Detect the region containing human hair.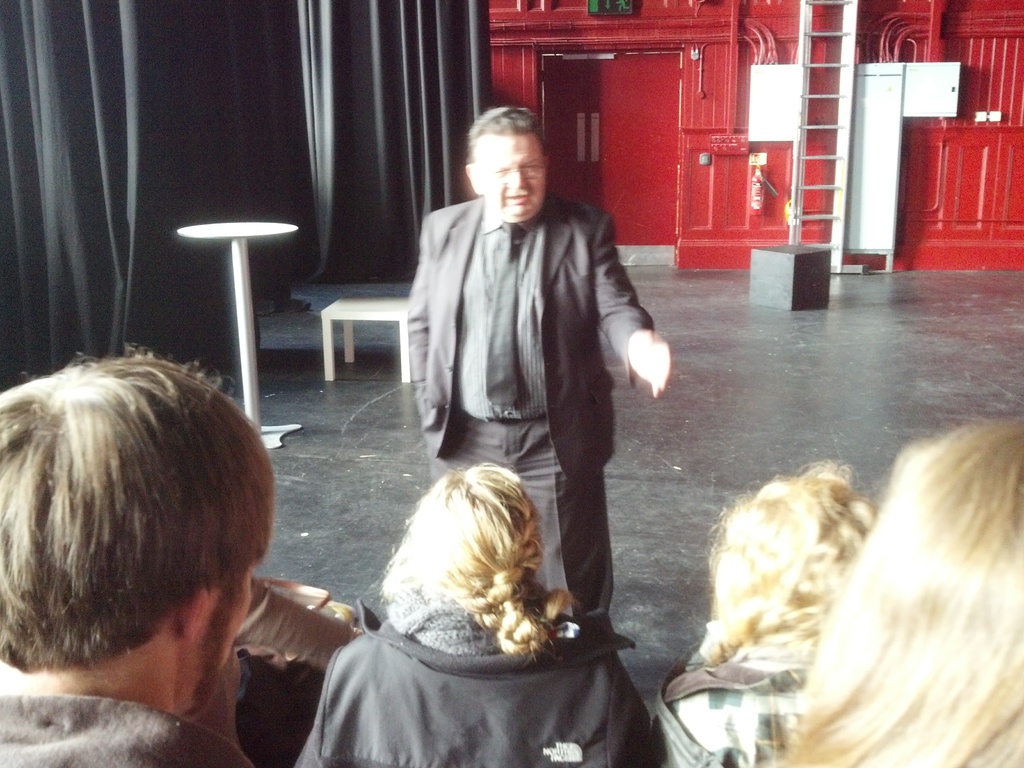
crop(371, 461, 575, 666).
